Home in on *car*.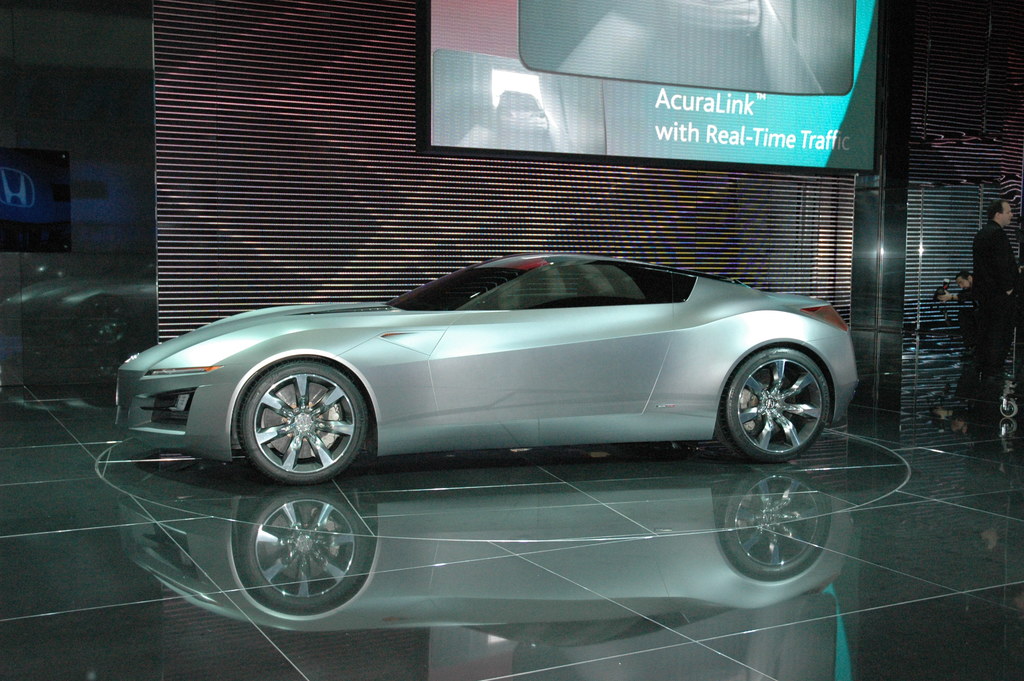
Homed in at box(121, 250, 877, 488).
